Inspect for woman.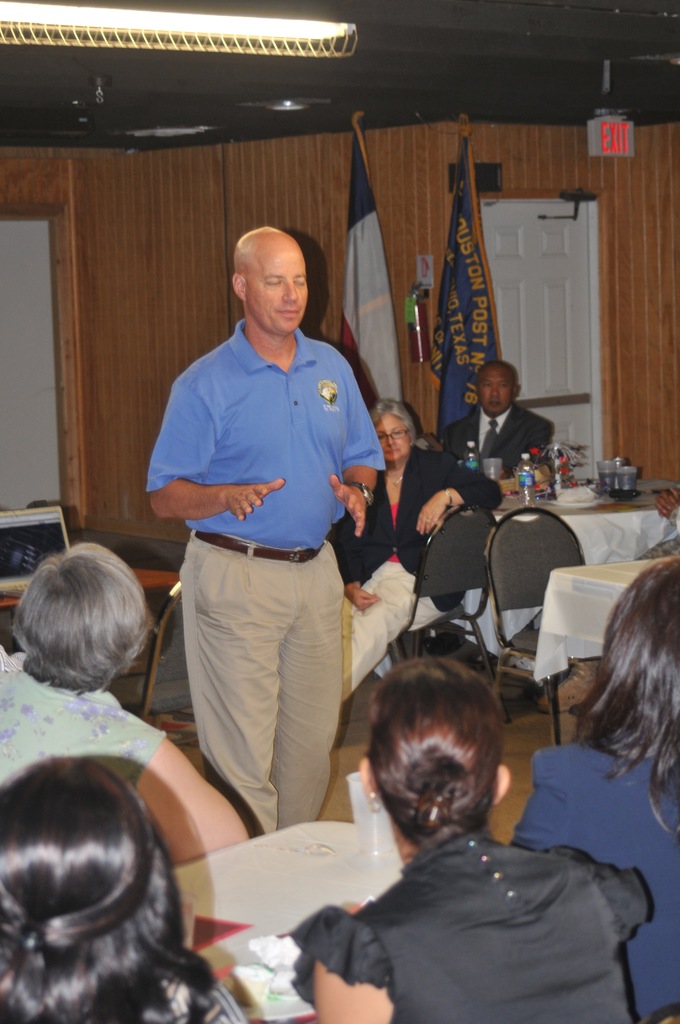
Inspection: 327,399,501,698.
